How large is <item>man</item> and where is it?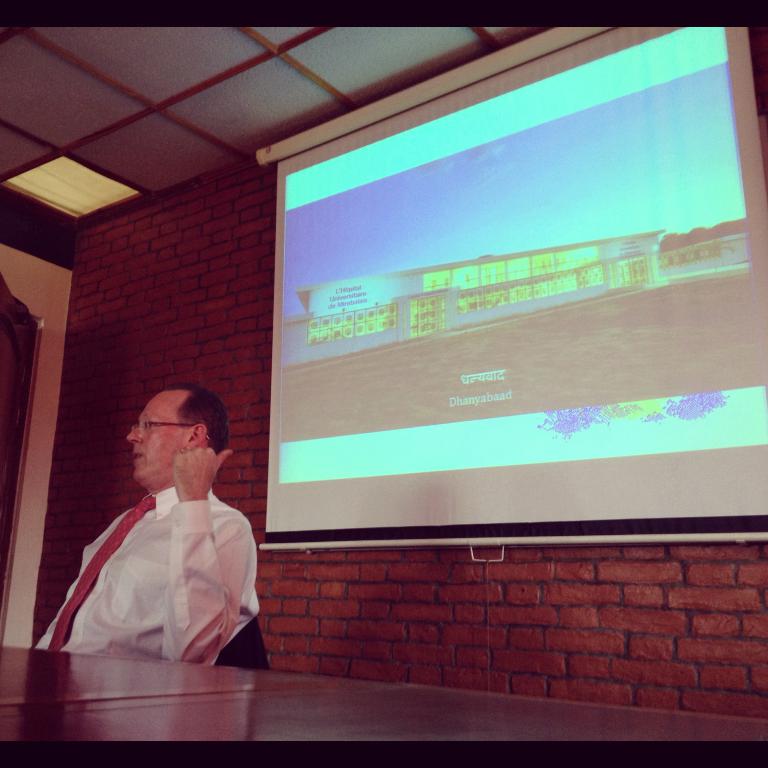
Bounding box: region(49, 380, 282, 685).
